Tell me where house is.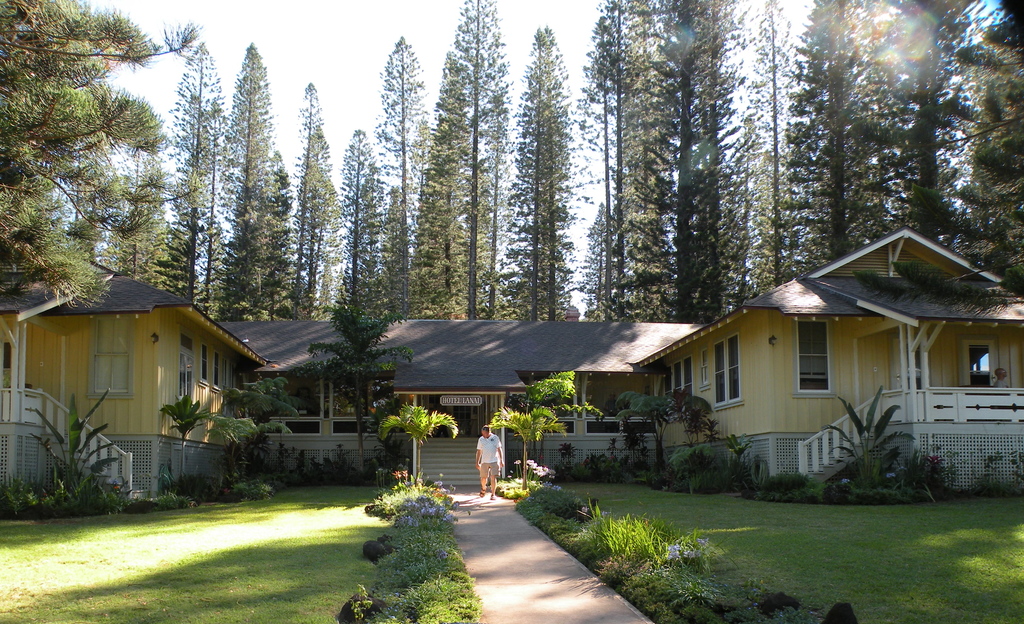
house is at 216 317 705 486.
